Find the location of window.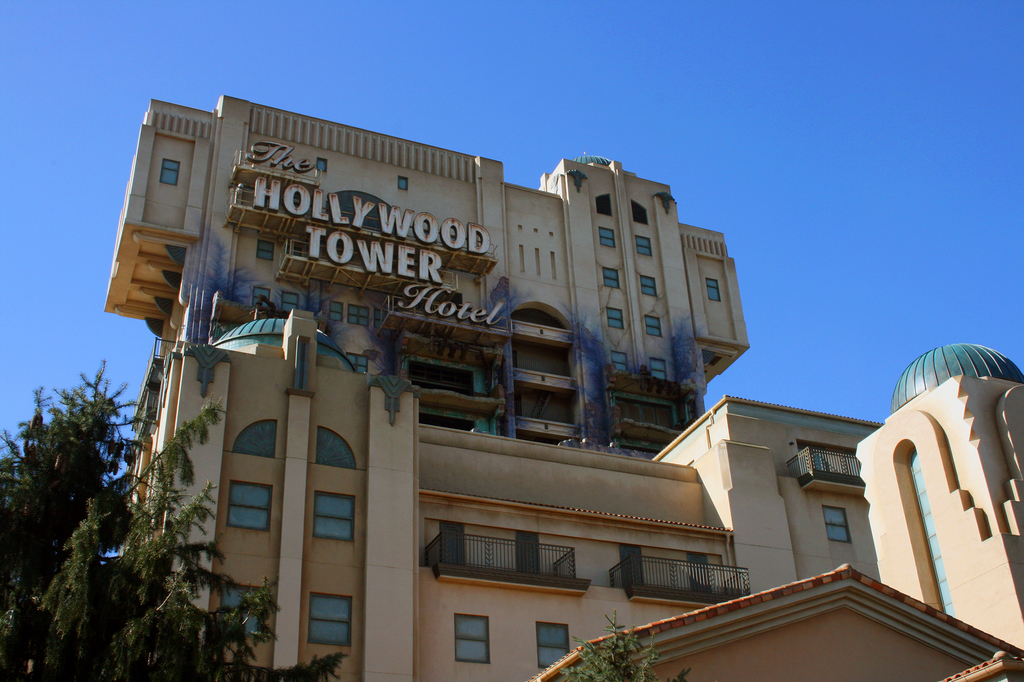
Location: 309:488:354:541.
